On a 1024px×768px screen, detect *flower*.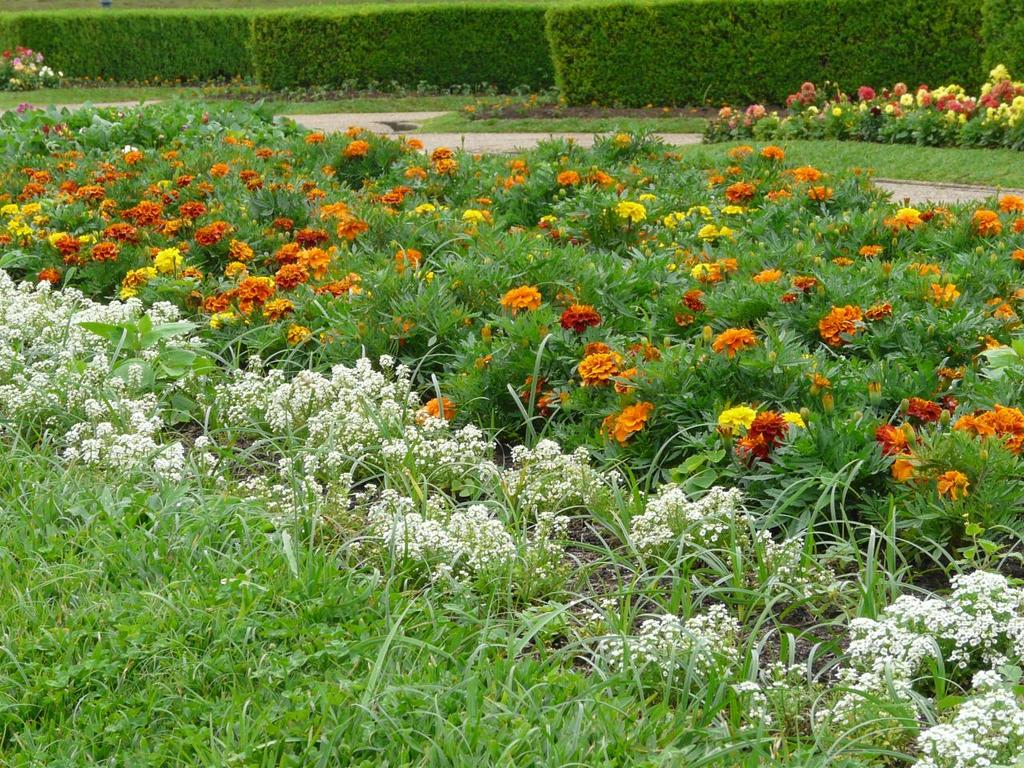
x1=250, y1=146, x2=274, y2=165.
